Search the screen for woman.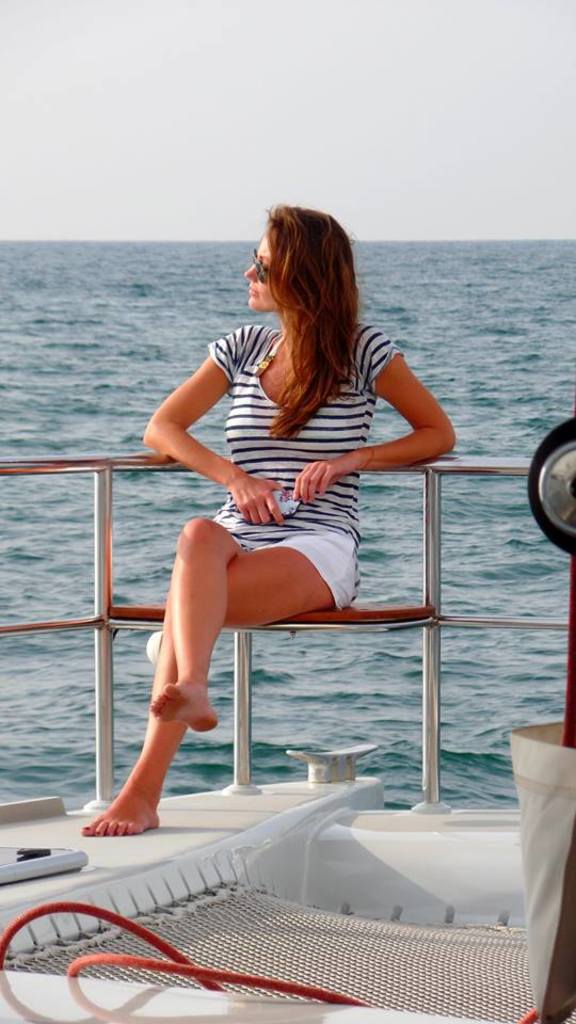
Found at select_region(150, 226, 431, 817).
